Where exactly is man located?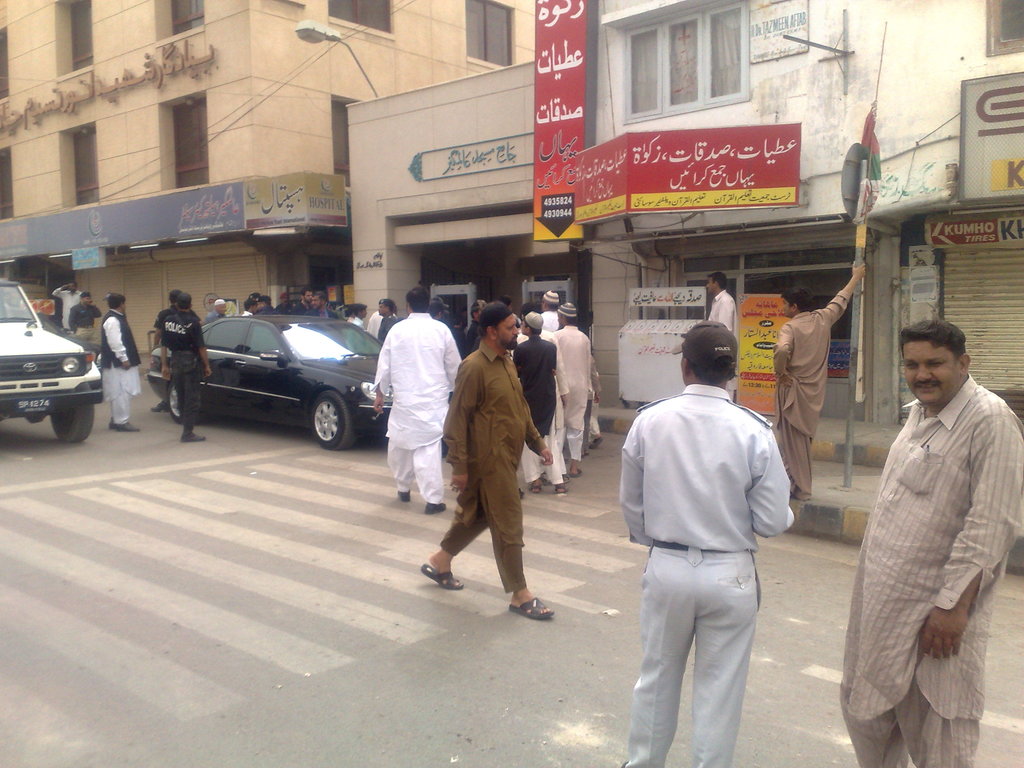
Its bounding box is BBox(364, 297, 397, 342).
